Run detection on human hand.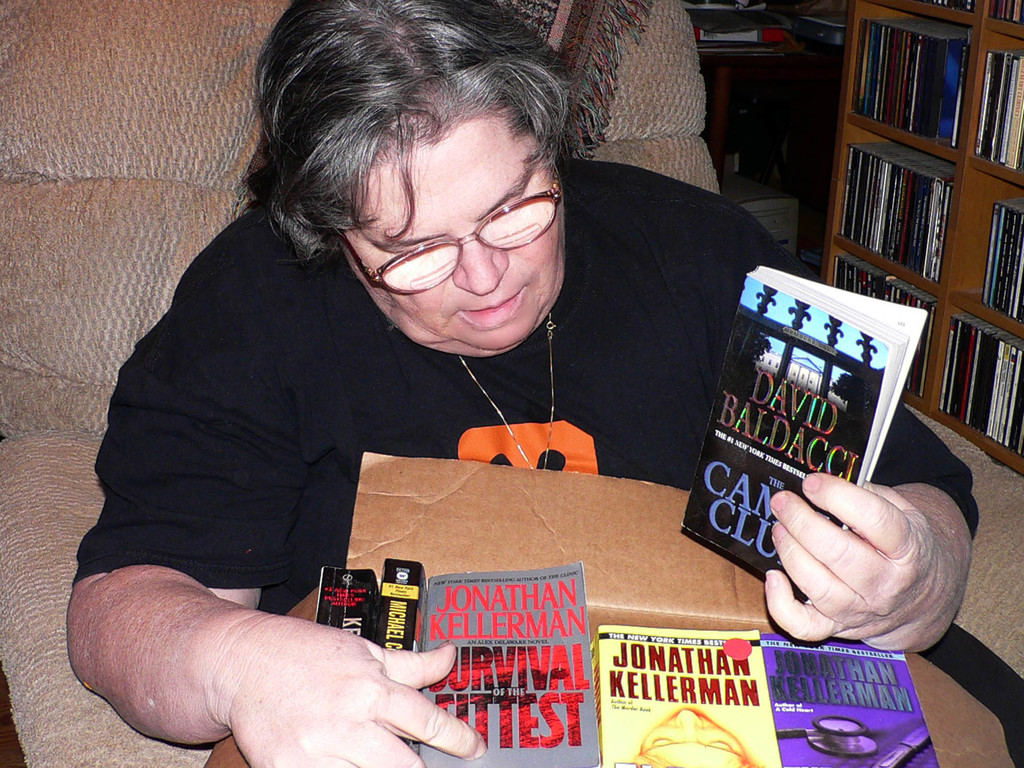
Result: {"x1": 759, "y1": 472, "x2": 964, "y2": 654}.
